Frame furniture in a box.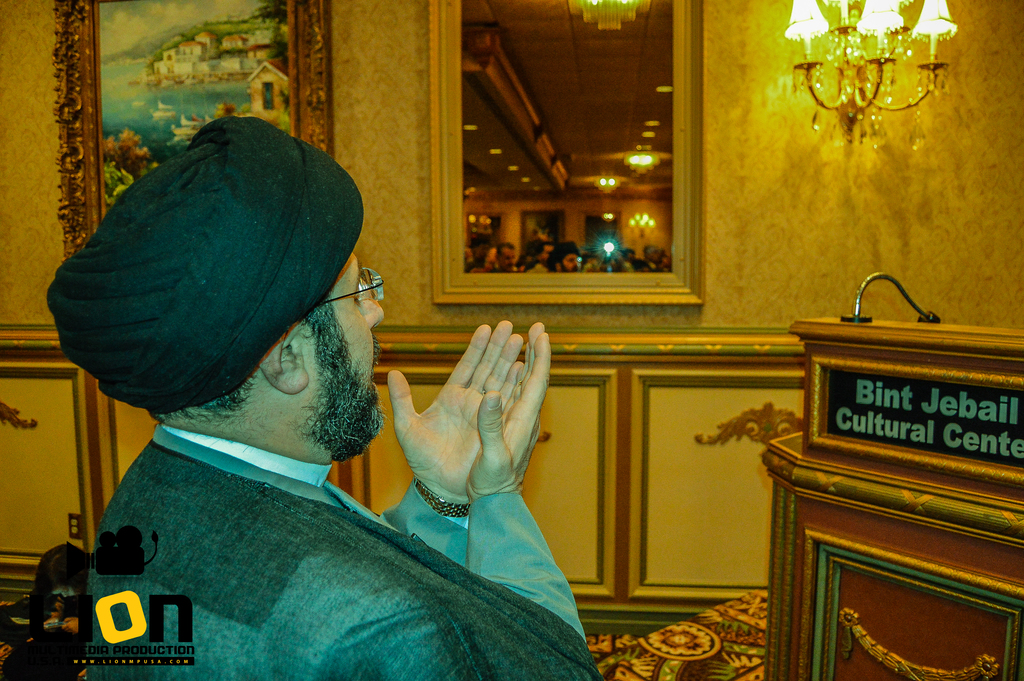
767, 313, 1023, 680.
